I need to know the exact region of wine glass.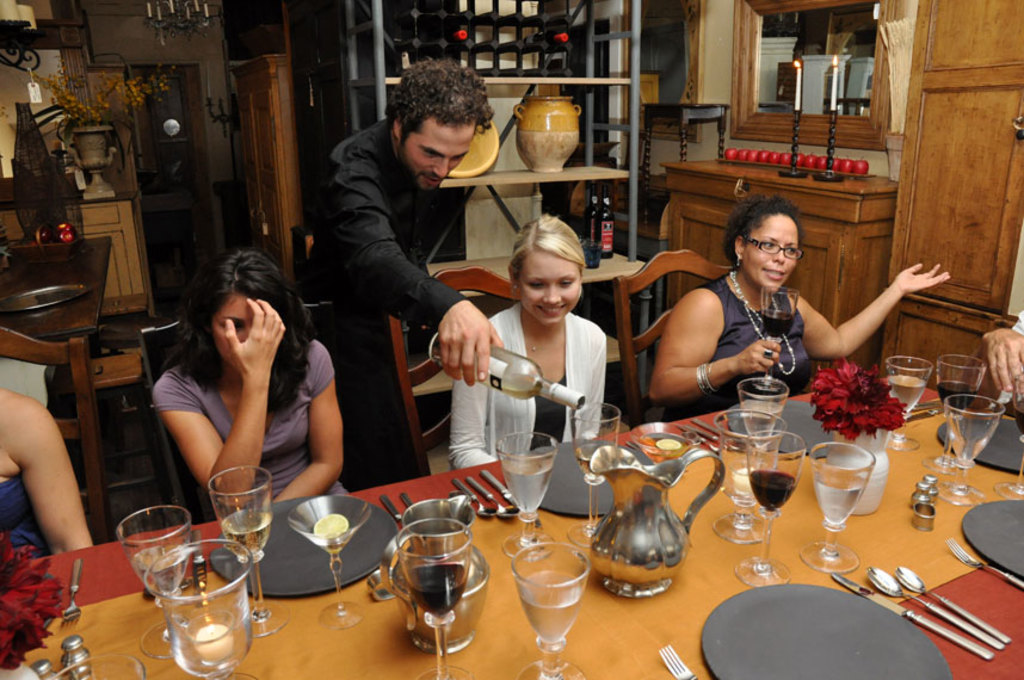
Region: crop(204, 472, 276, 636).
